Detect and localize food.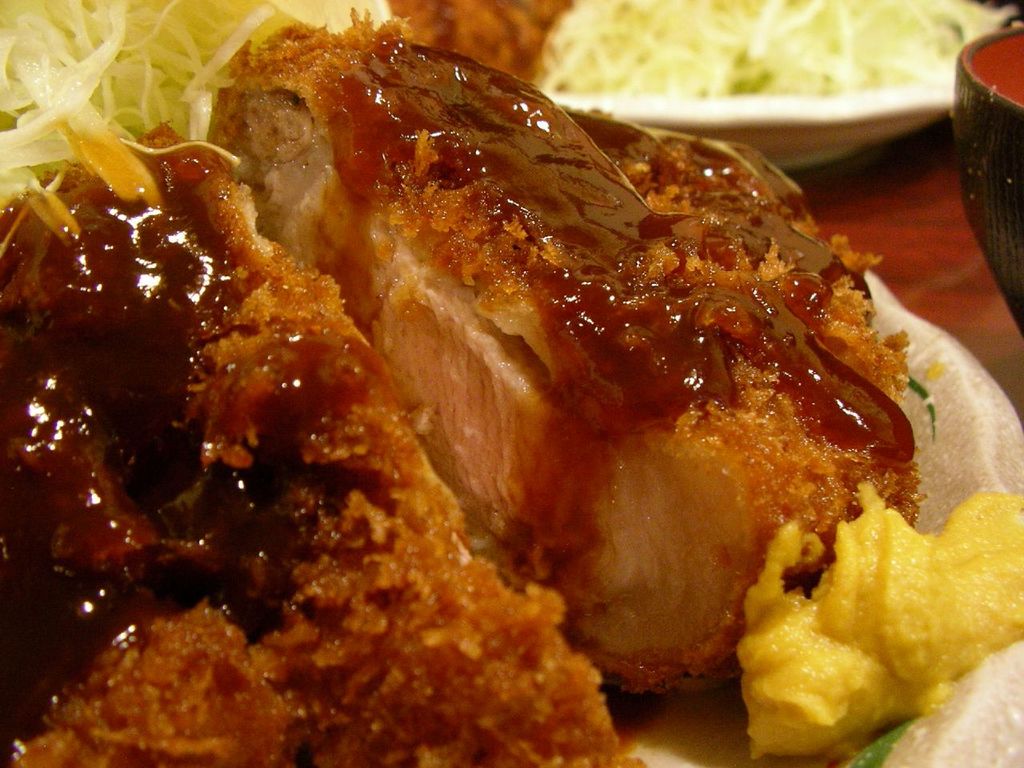
Localized at 3 2 1023 766.
